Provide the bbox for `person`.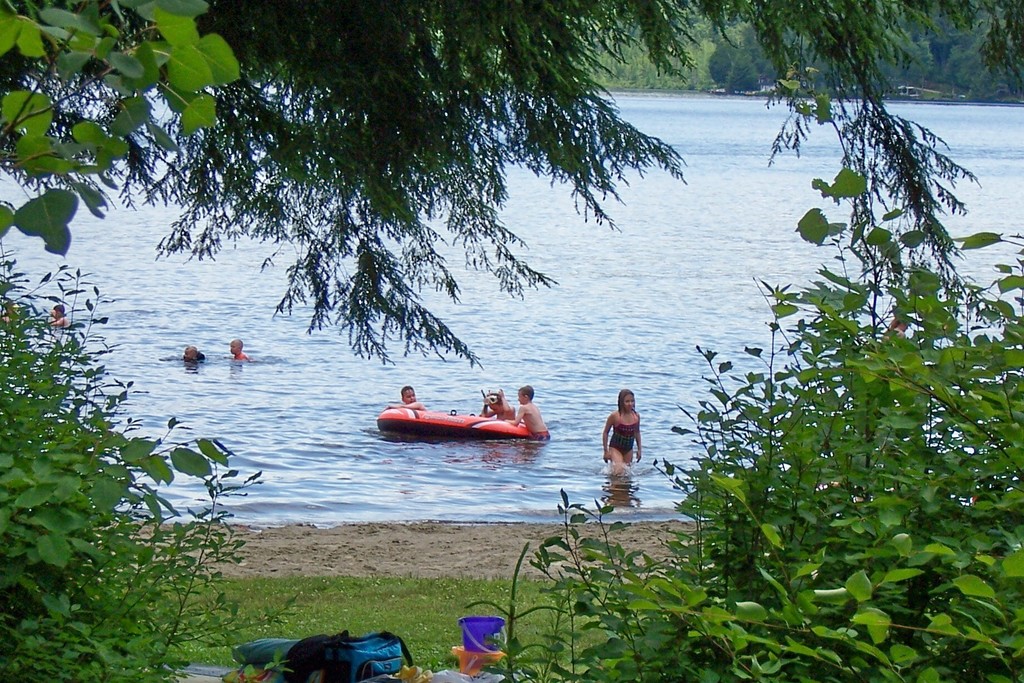
(509,381,545,446).
